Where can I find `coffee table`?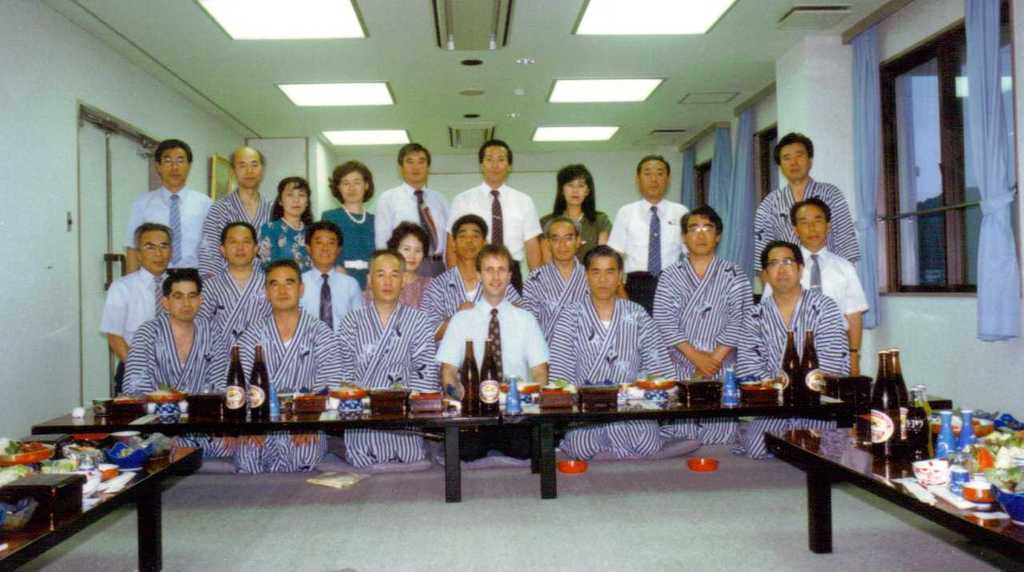
You can find it at <region>28, 381, 902, 497</region>.
